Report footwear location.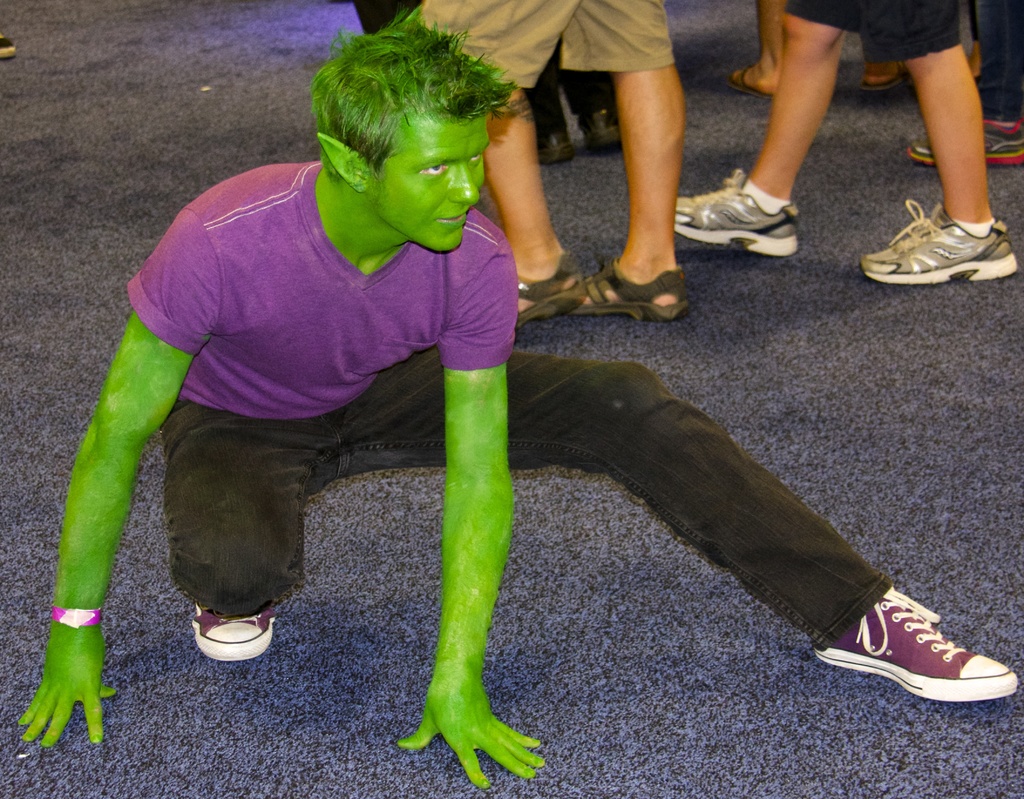
Report: box(725, 64, 774, 100).
